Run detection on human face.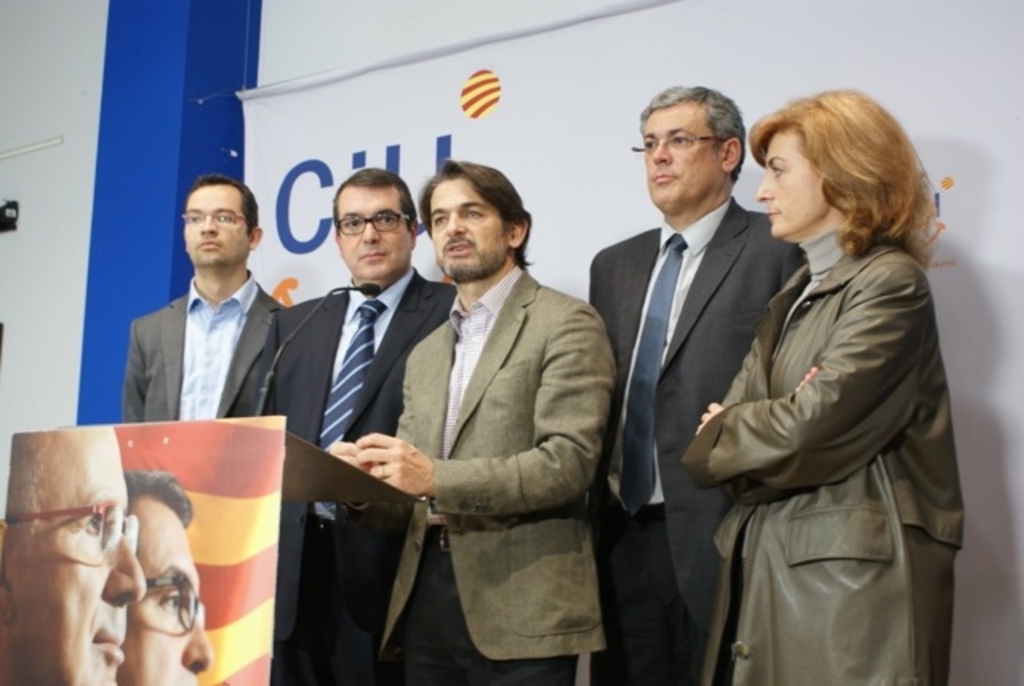
Result: bbox(429, 177, 509, 281).
